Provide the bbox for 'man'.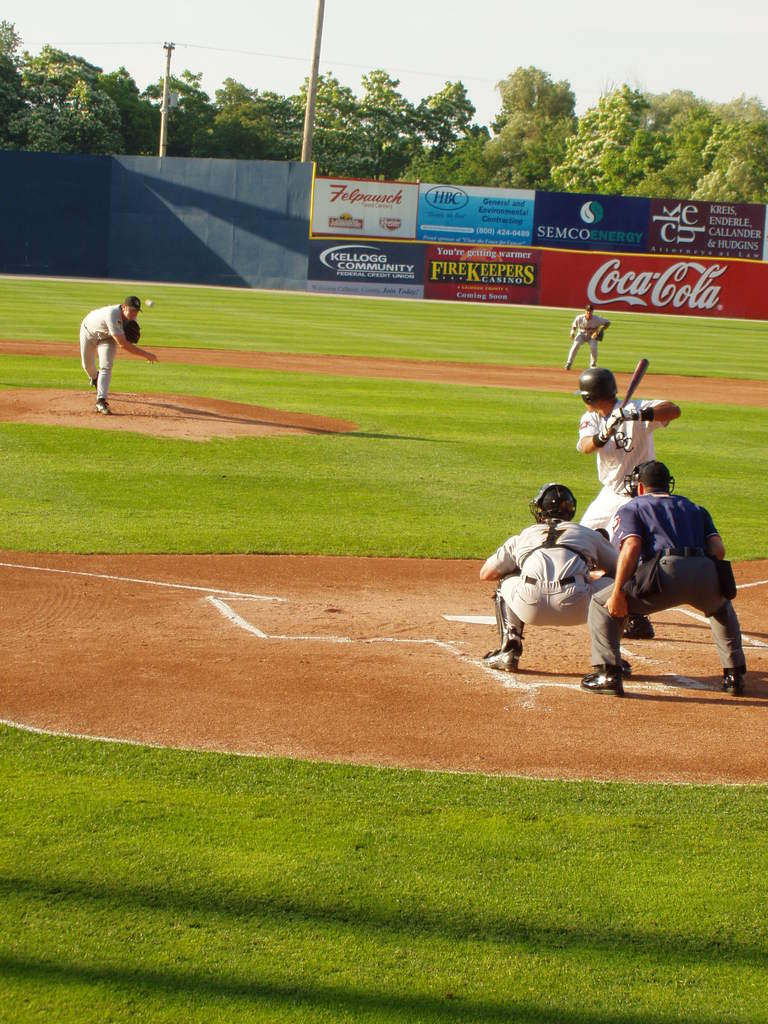
<box>475,483,636,675</box>.
